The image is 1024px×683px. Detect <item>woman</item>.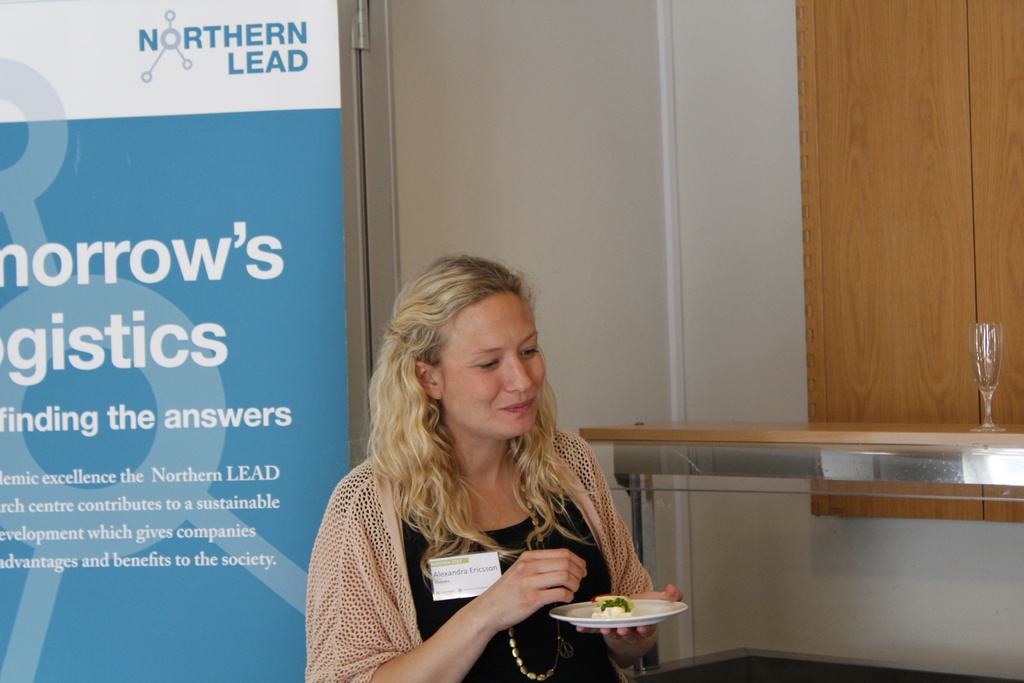
Detection: [left=312, top=254, right=665, bottom=680].
